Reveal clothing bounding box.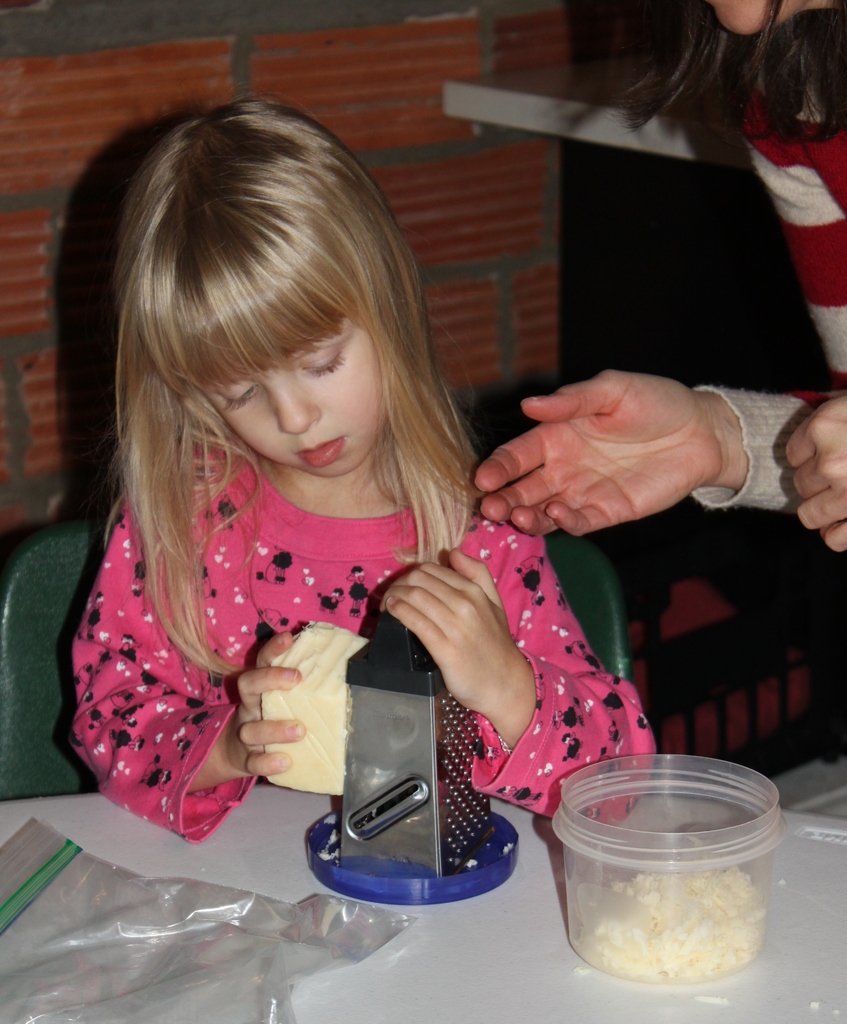
Revealed: x1=682 y1=87 x2=846 y2=561.
